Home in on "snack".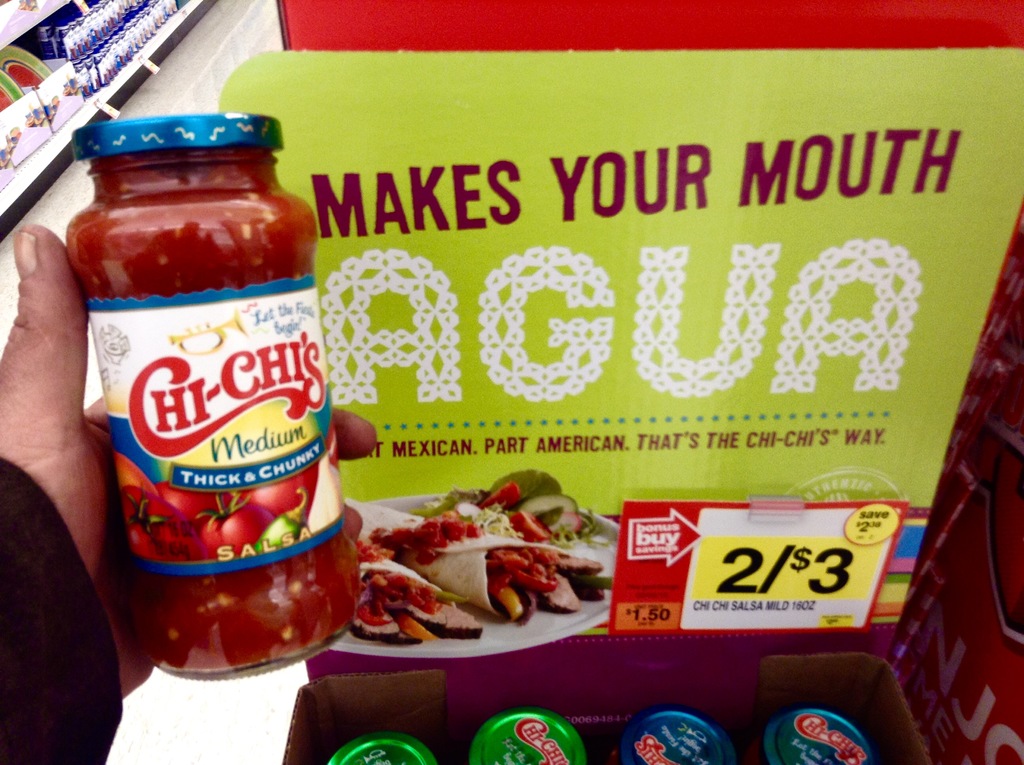
Homed in at <region>342, 490, 609, 632</region>.
